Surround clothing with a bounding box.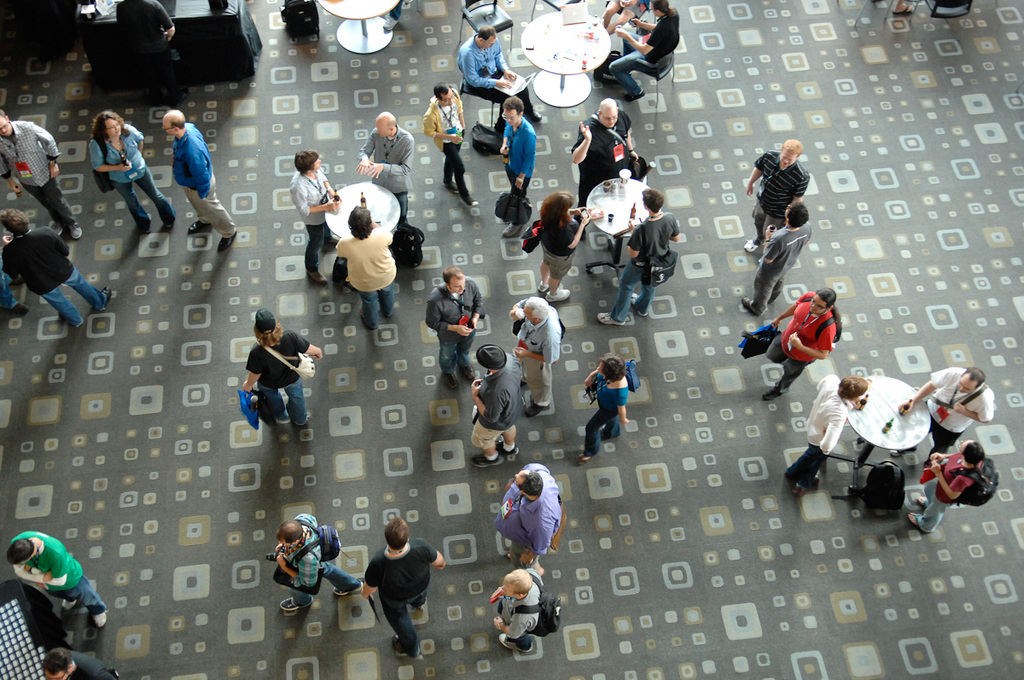
rect(611, 207, 683, 323).
